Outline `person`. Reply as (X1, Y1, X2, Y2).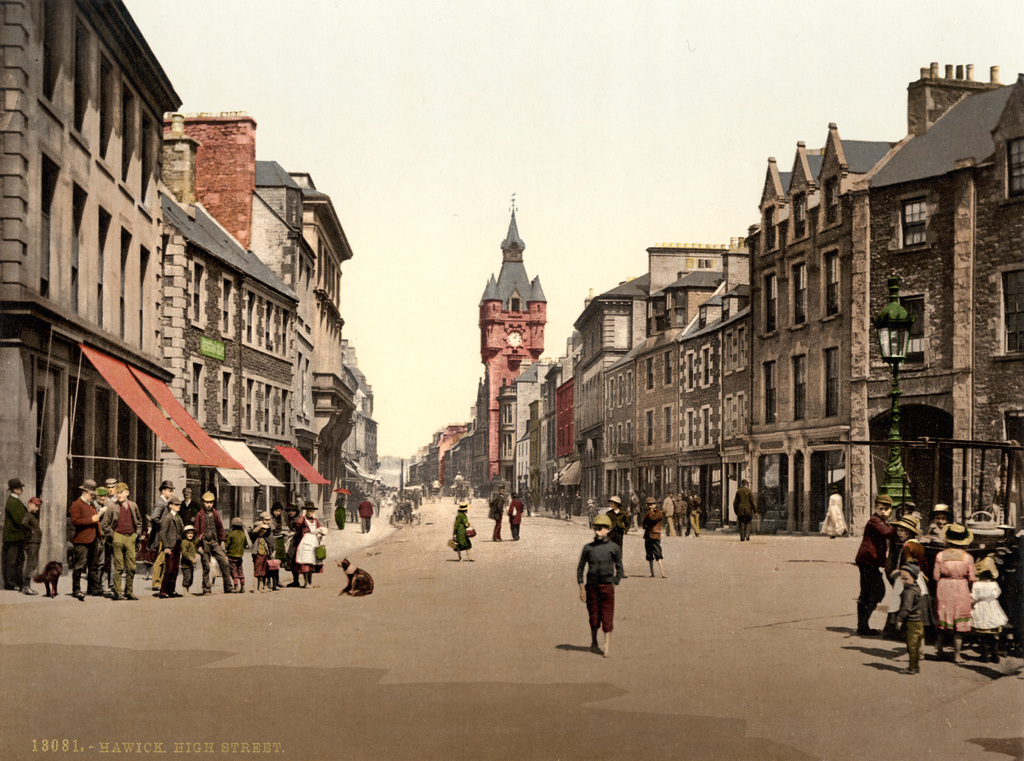
(578, 512, 620, 653).
